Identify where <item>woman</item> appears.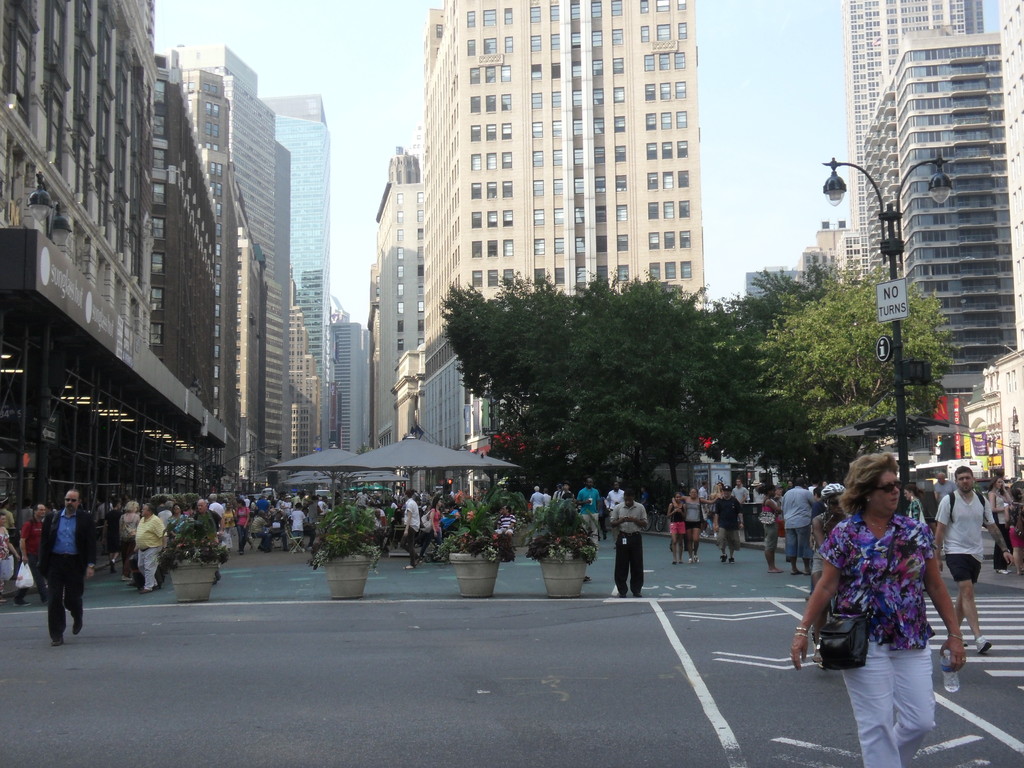
Appears at pyautogui.locateOnScreen(223, 502, 234, 535).
